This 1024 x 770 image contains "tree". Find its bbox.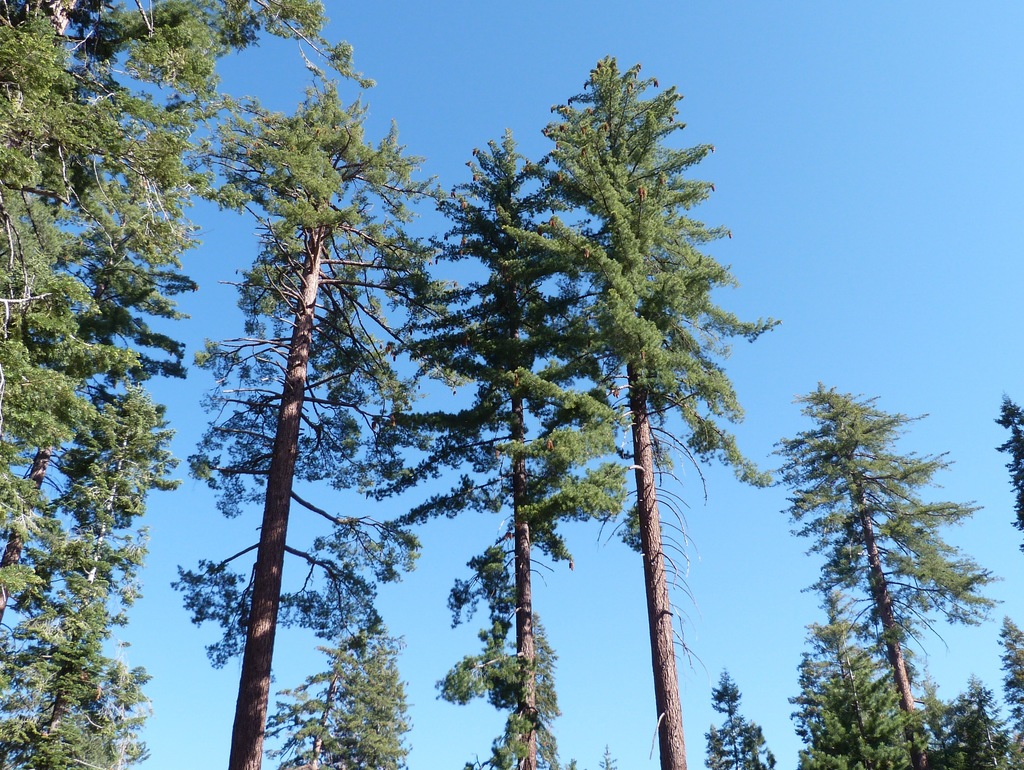
796,586,922,769.
